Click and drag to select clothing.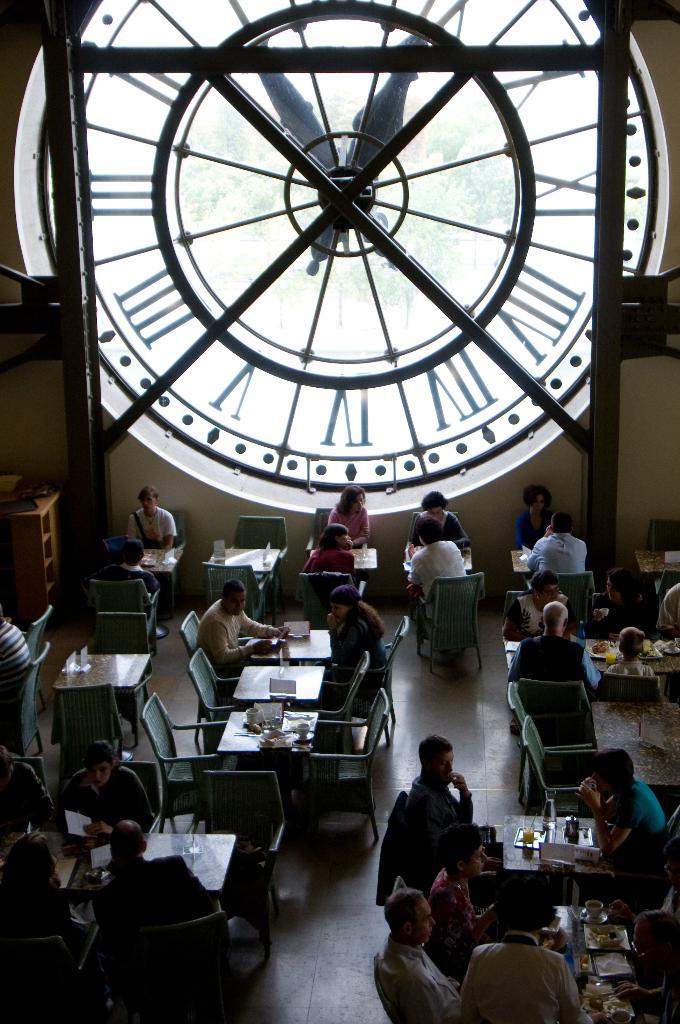
Selection: x1=424 y1=863 x2=499 y2=956.
